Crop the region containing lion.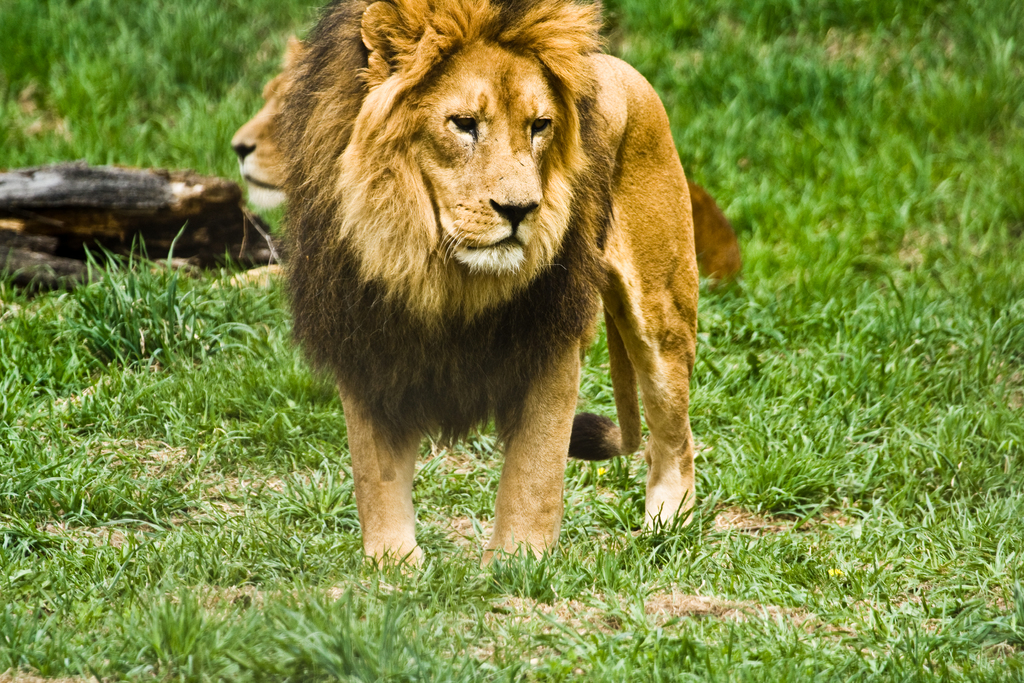
Crop region: box=[231, 30, 743, 290].
